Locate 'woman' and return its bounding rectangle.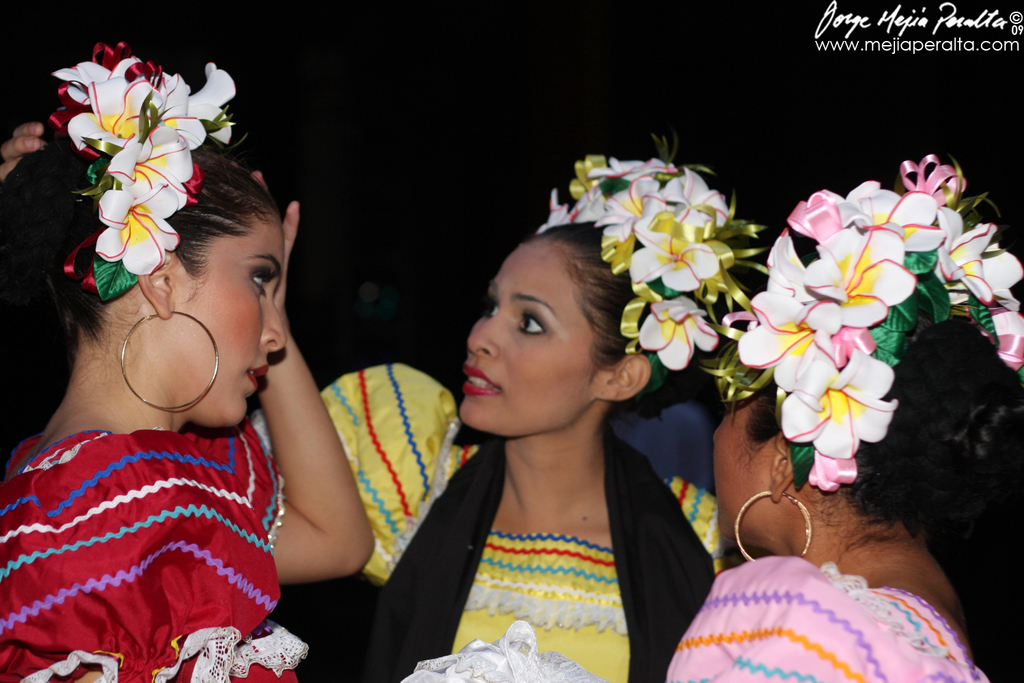
[0, 40, 421, 675].
